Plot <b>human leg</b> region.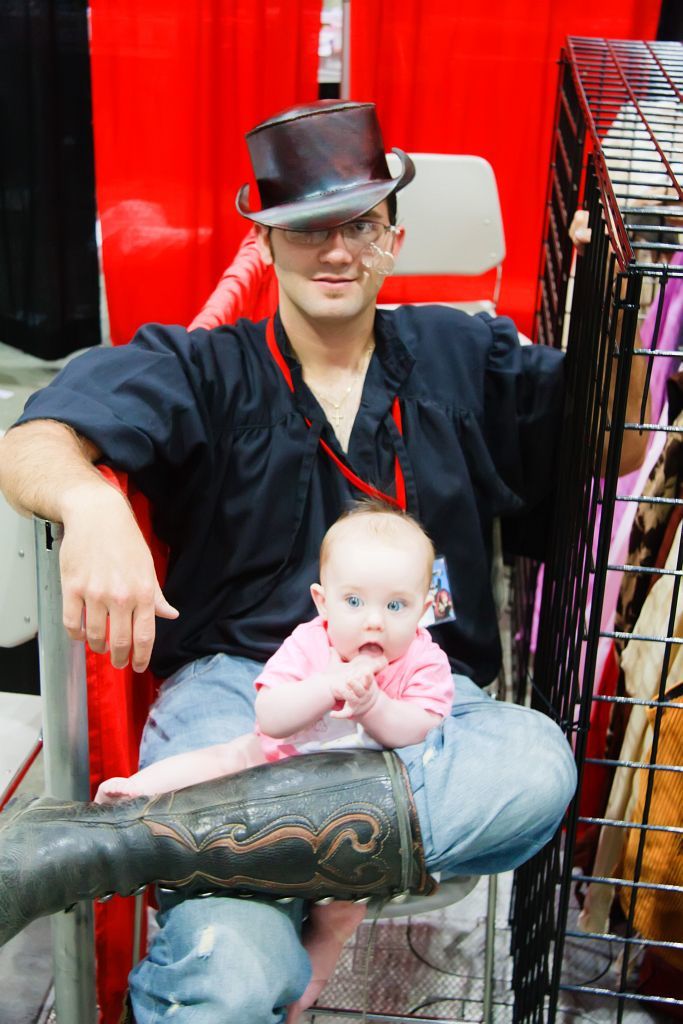
Plotted at bbox(128, 689, 323, 1016).
